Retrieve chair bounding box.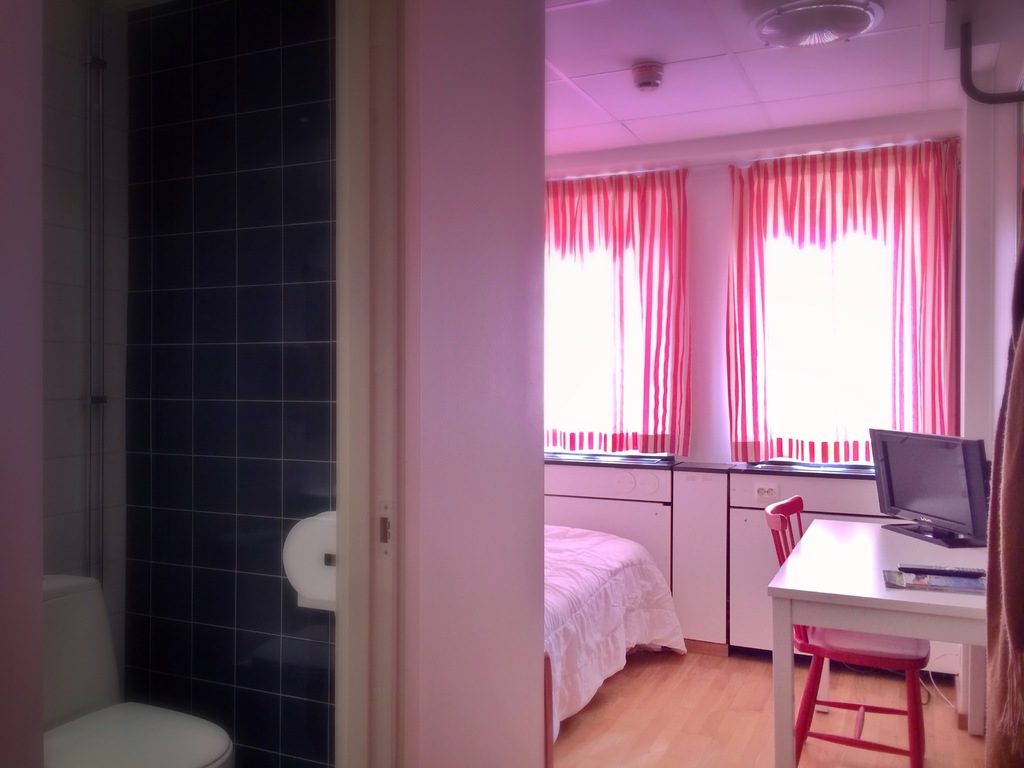
Bounding box: bbox=(758, 484, 940, 767).
